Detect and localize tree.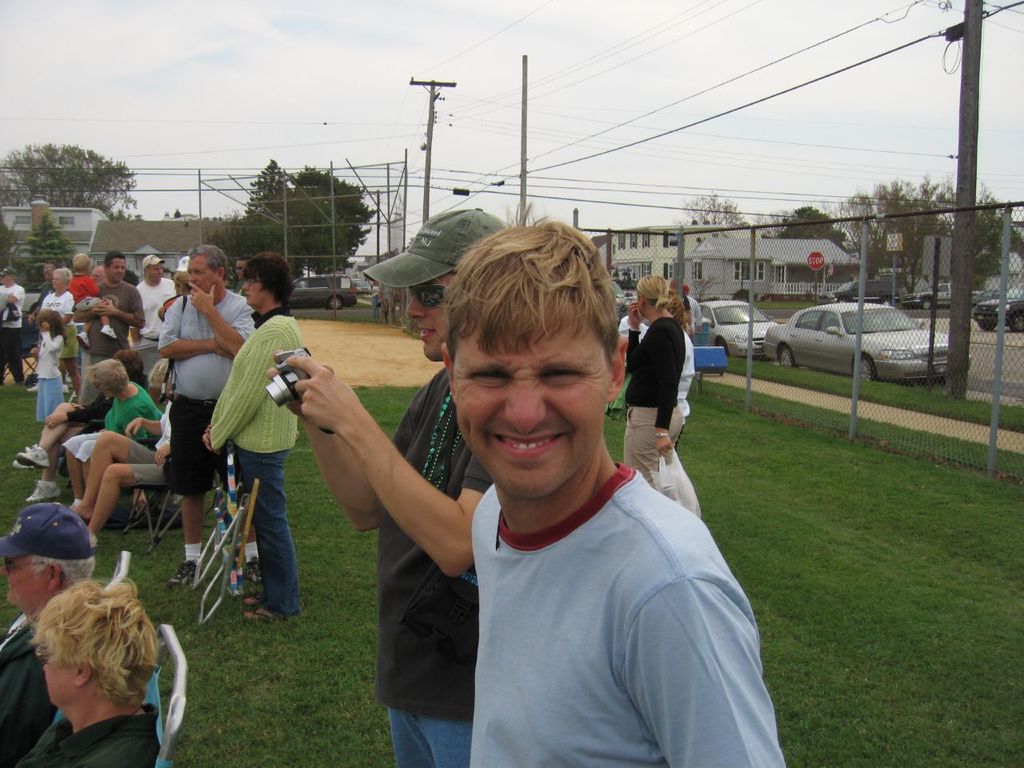
Localized at <region>7, 131, 131, 218</region>.
